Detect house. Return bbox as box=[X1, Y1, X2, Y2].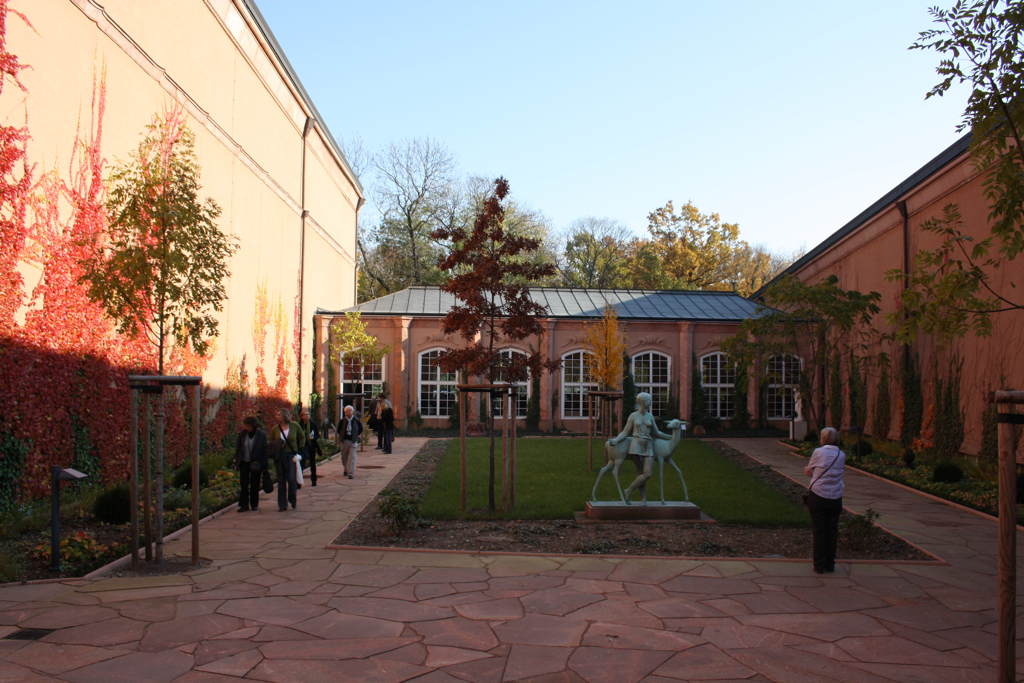
box=[745, 89, 1023, 467].
